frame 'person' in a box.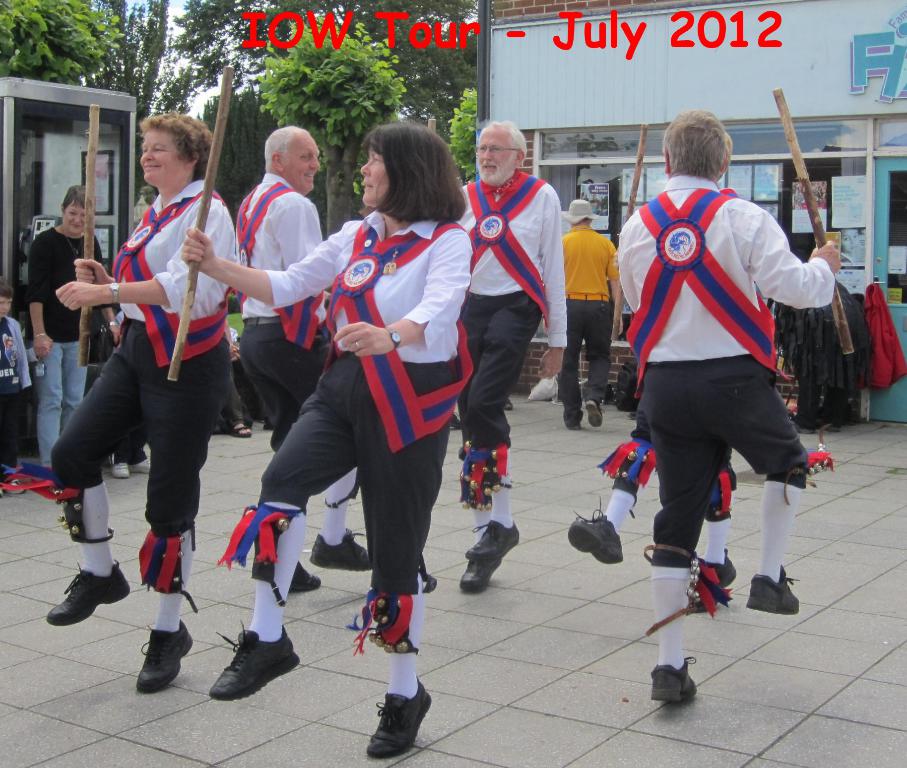
locate(0, 281, 37, 505).
